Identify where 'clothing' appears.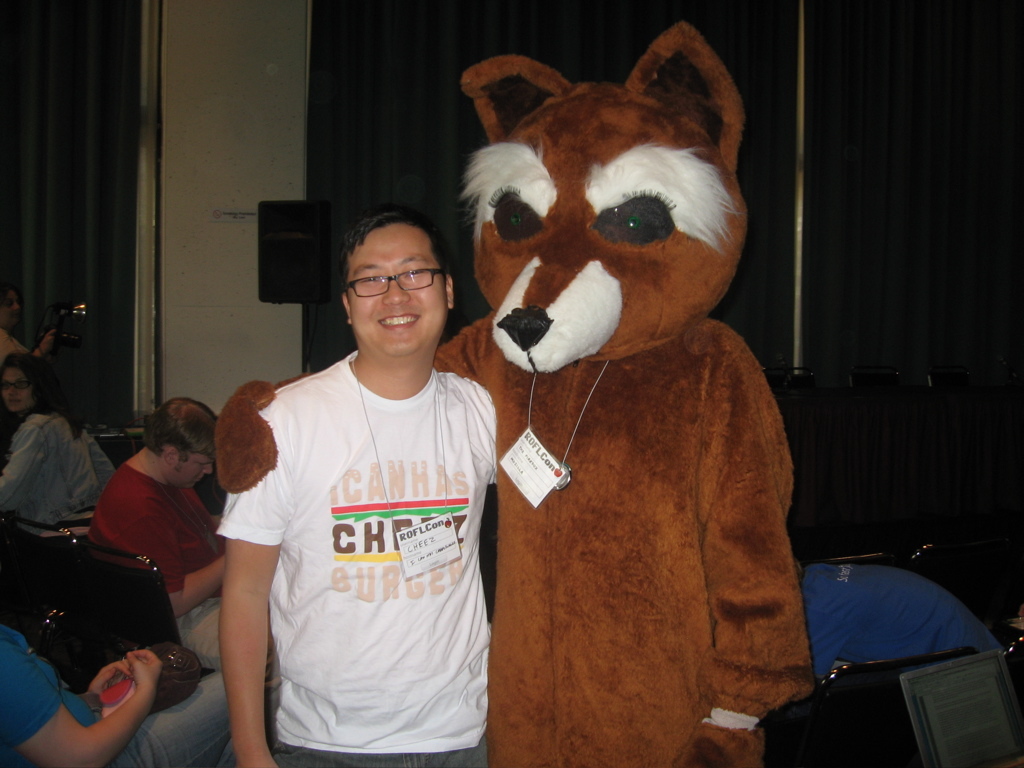
Appears at crop(0, 625, 236, 767).
